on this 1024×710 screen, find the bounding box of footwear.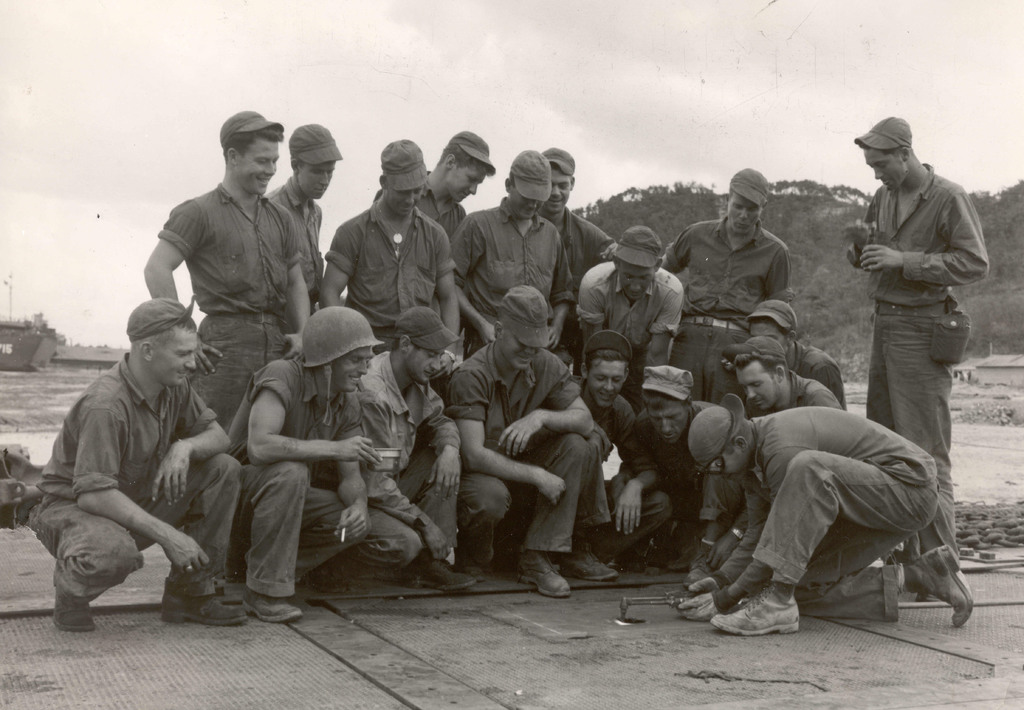
Bounding box: (left=510, top=554, right=572, bottom=599).
